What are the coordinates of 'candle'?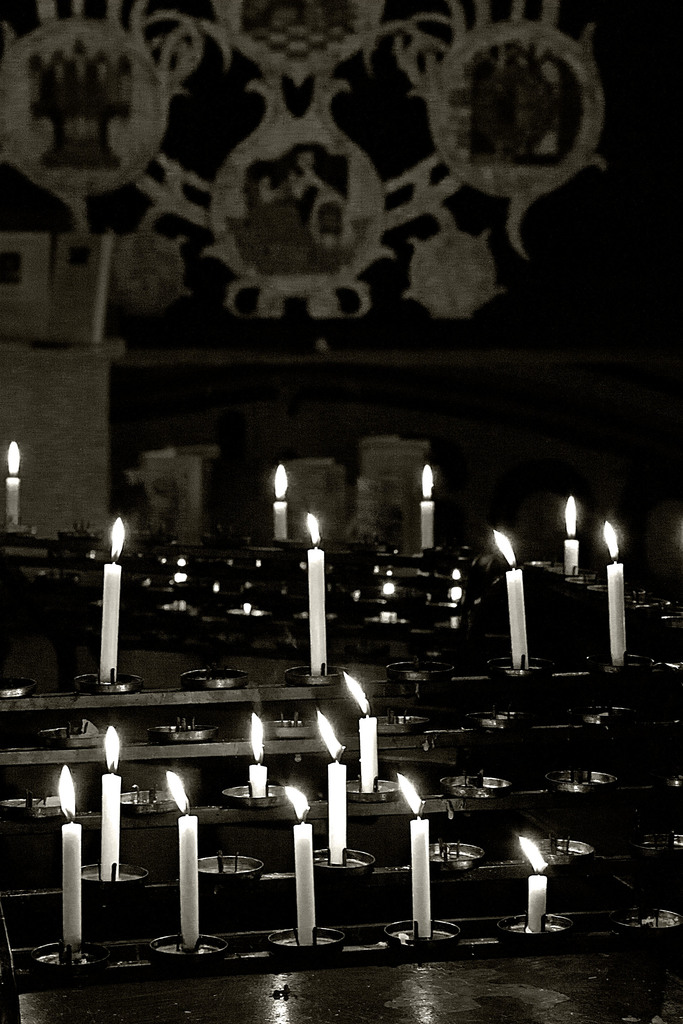
{"left": 248, "top": 708, "right": 270, "bottom": 796}.
